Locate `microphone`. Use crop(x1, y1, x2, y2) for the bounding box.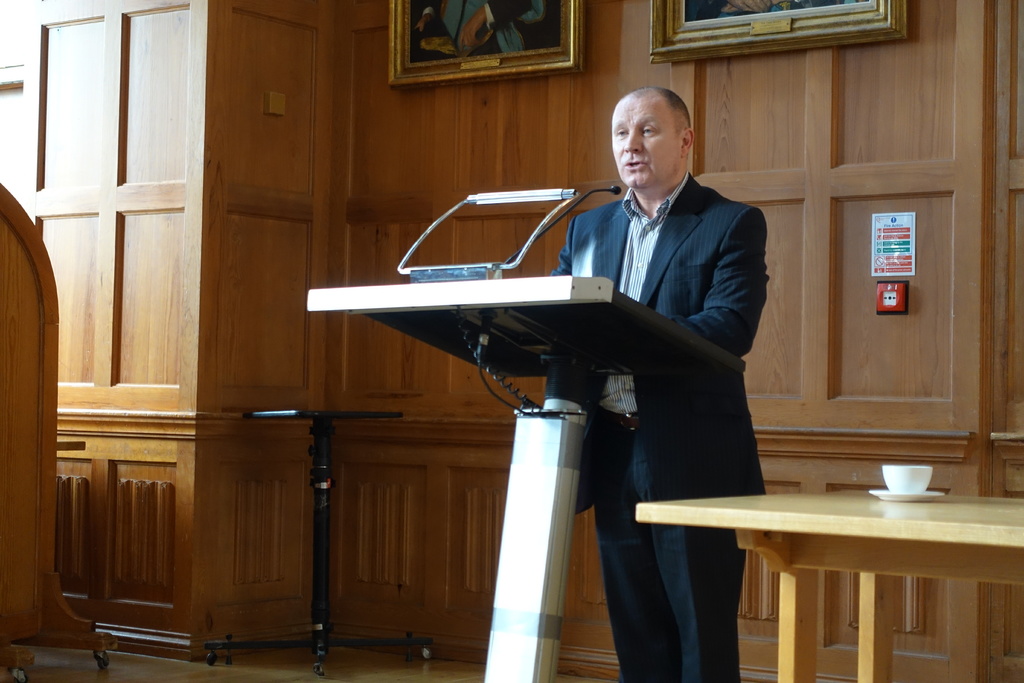
crop(492, 184, 627, 284).
